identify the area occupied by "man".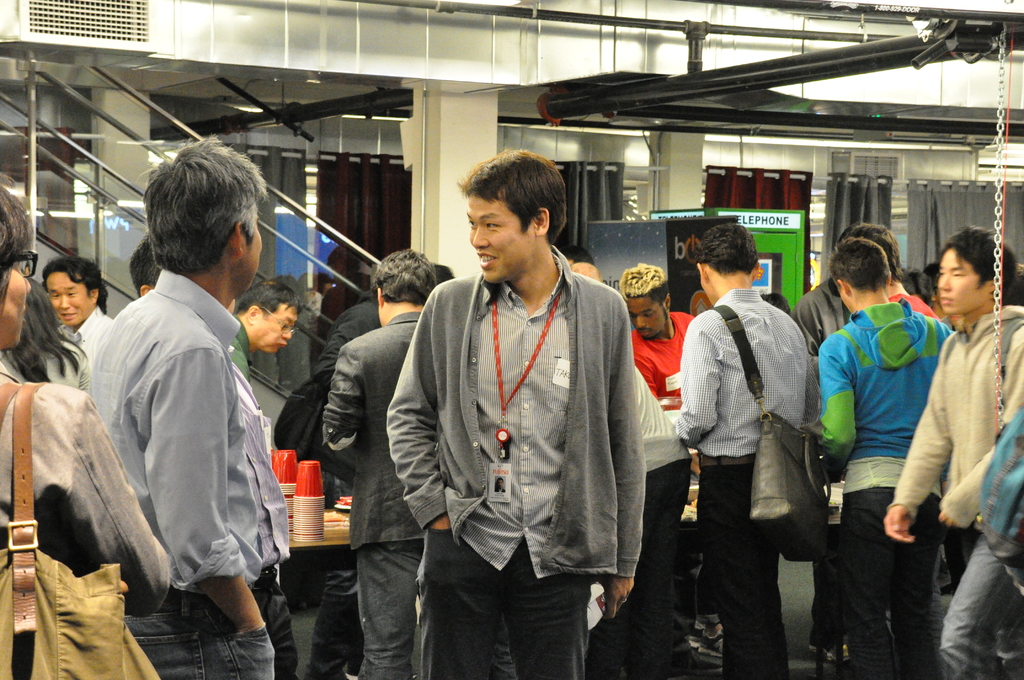
Area: <bbox>789, 222, 854, 346</bbox>.
